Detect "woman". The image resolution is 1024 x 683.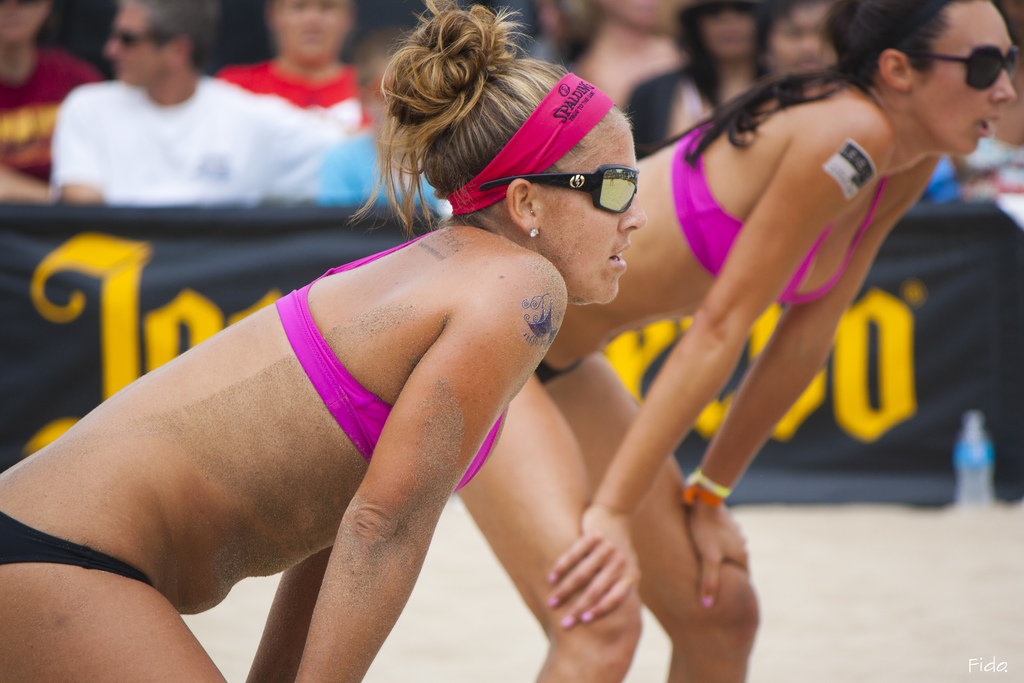
[left=454, top=2, right=1011, bottom=682].
